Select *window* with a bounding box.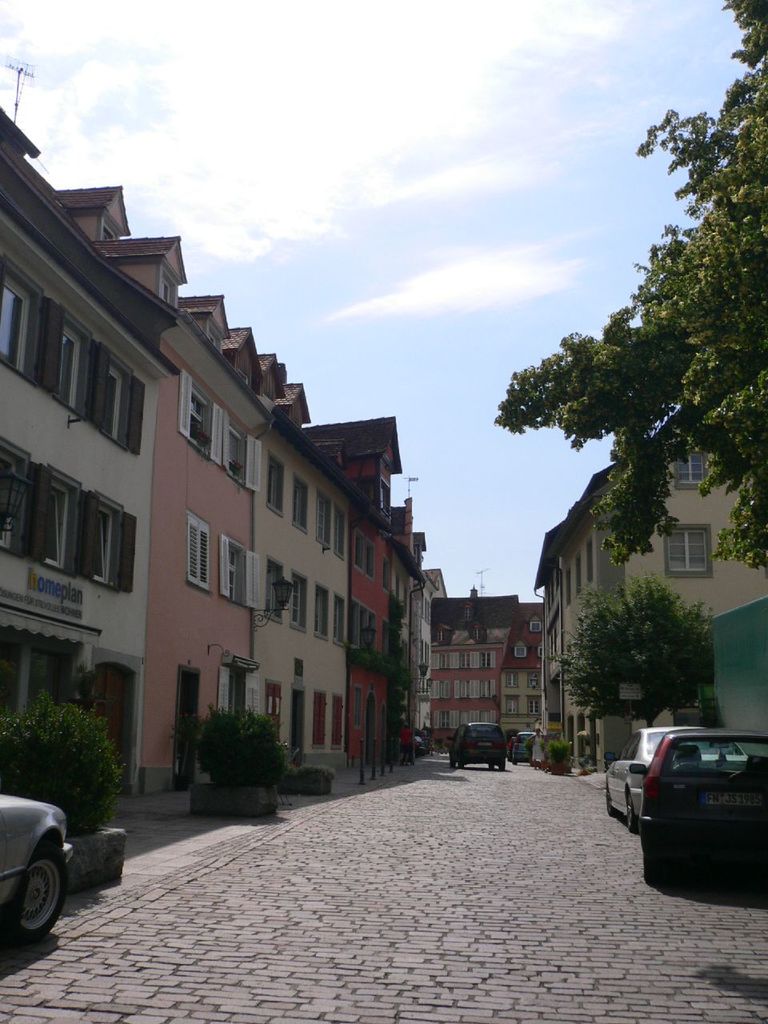
box=[290, 474, 310, 533].
